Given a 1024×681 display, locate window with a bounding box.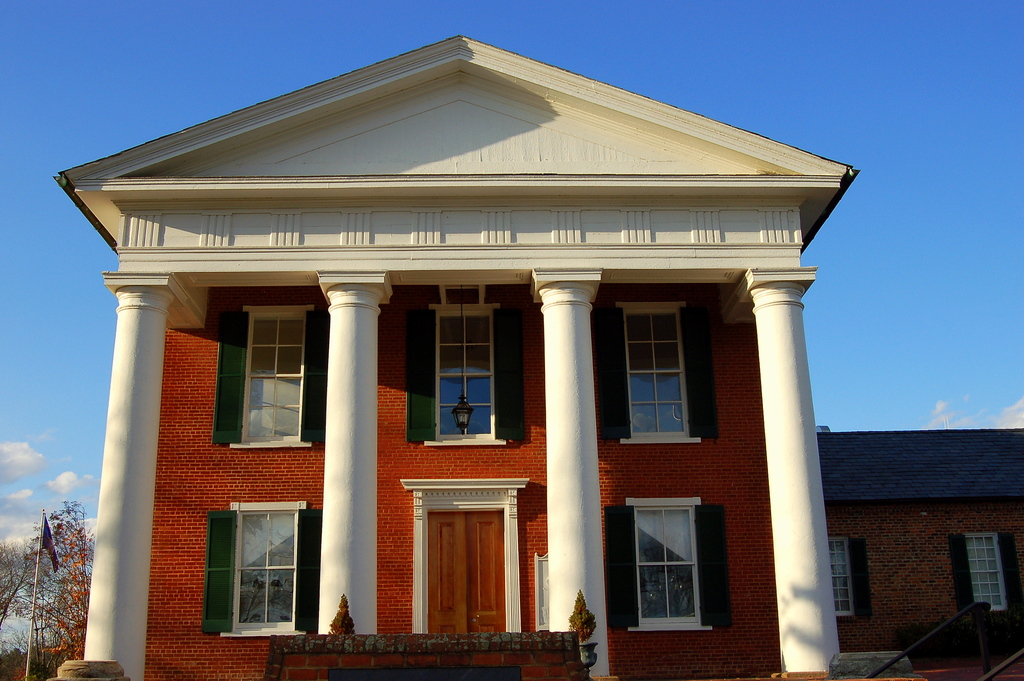
Located: BBox(611, 493, 719, 628).
